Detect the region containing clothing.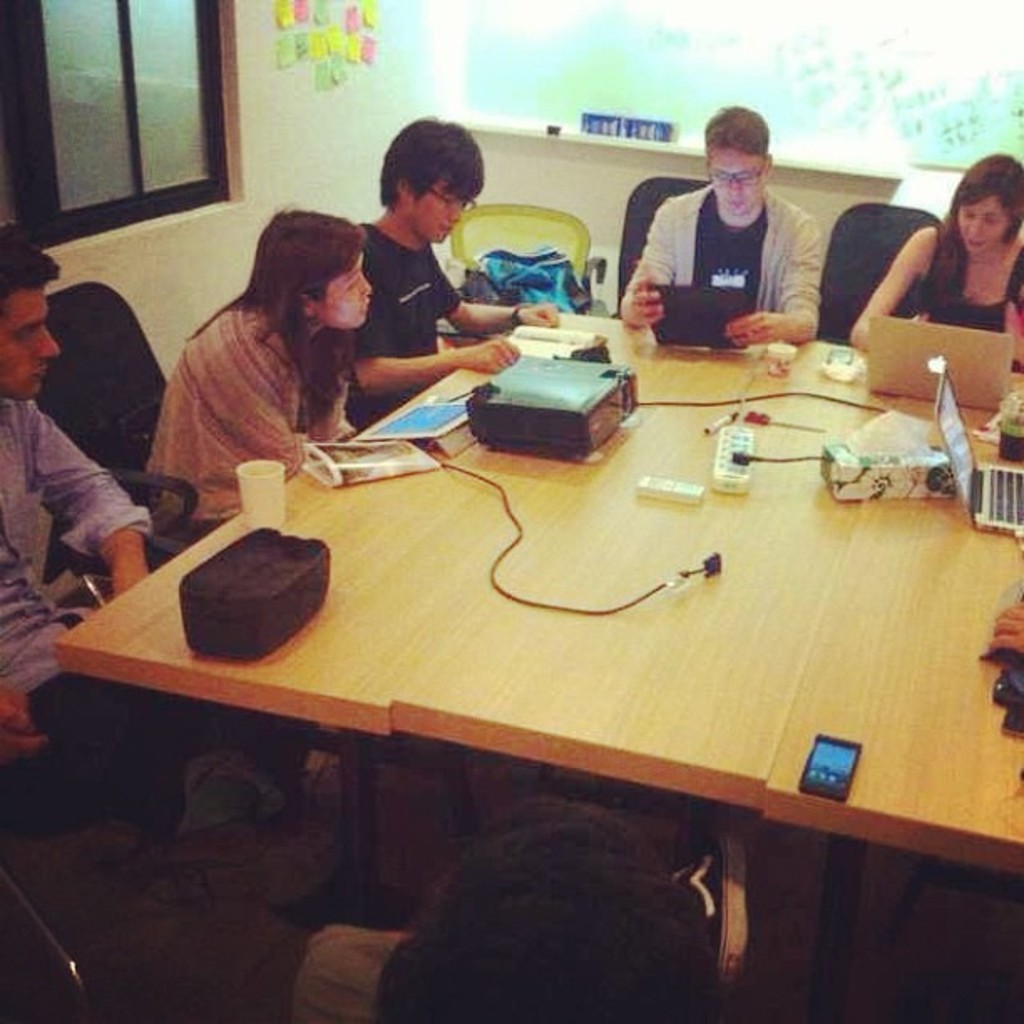
crop(351, 216, 484, 433).
